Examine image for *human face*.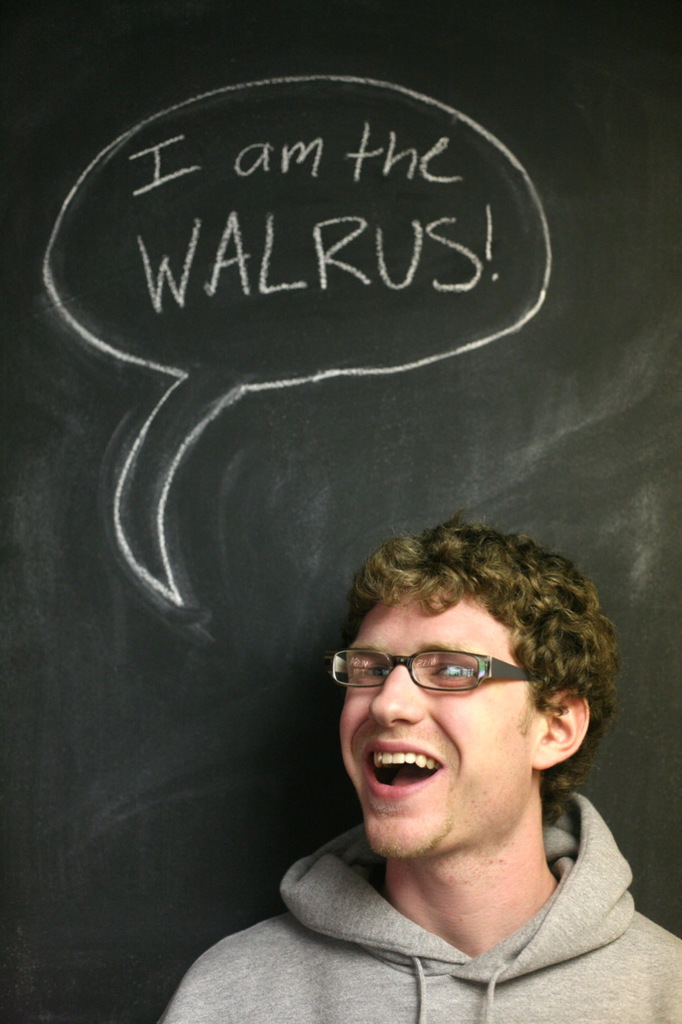
Examination result: box(335, 586, 530, 863).
